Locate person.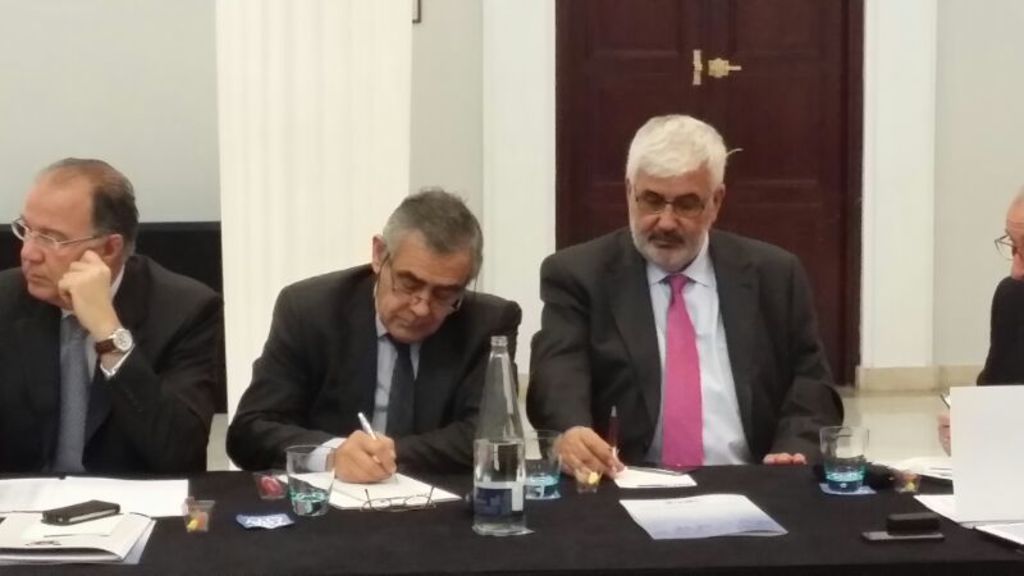
Bounding box: x1=223, y1=182, x2=522, y2=484.
